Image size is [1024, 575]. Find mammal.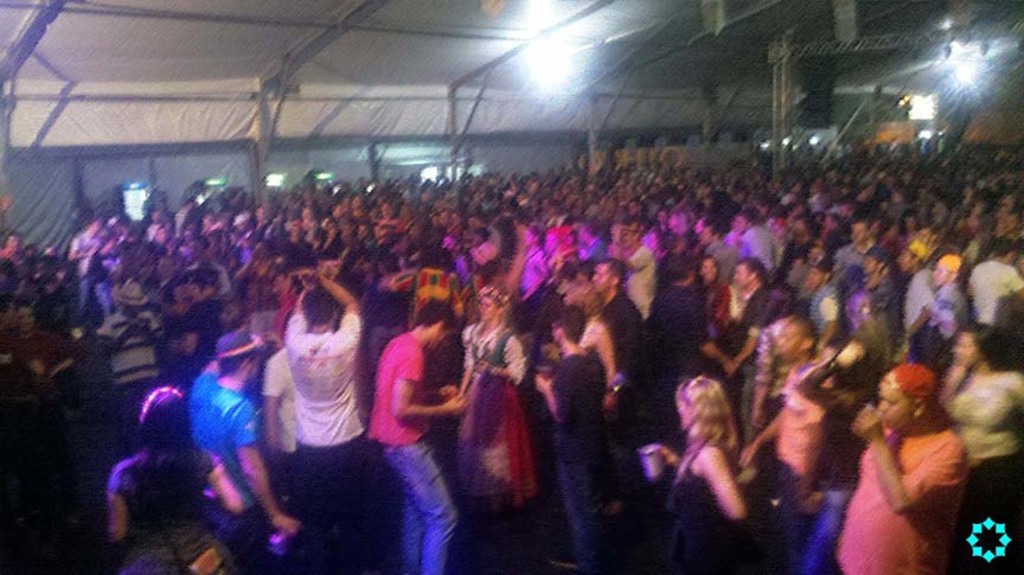
(251,262,371,481).
